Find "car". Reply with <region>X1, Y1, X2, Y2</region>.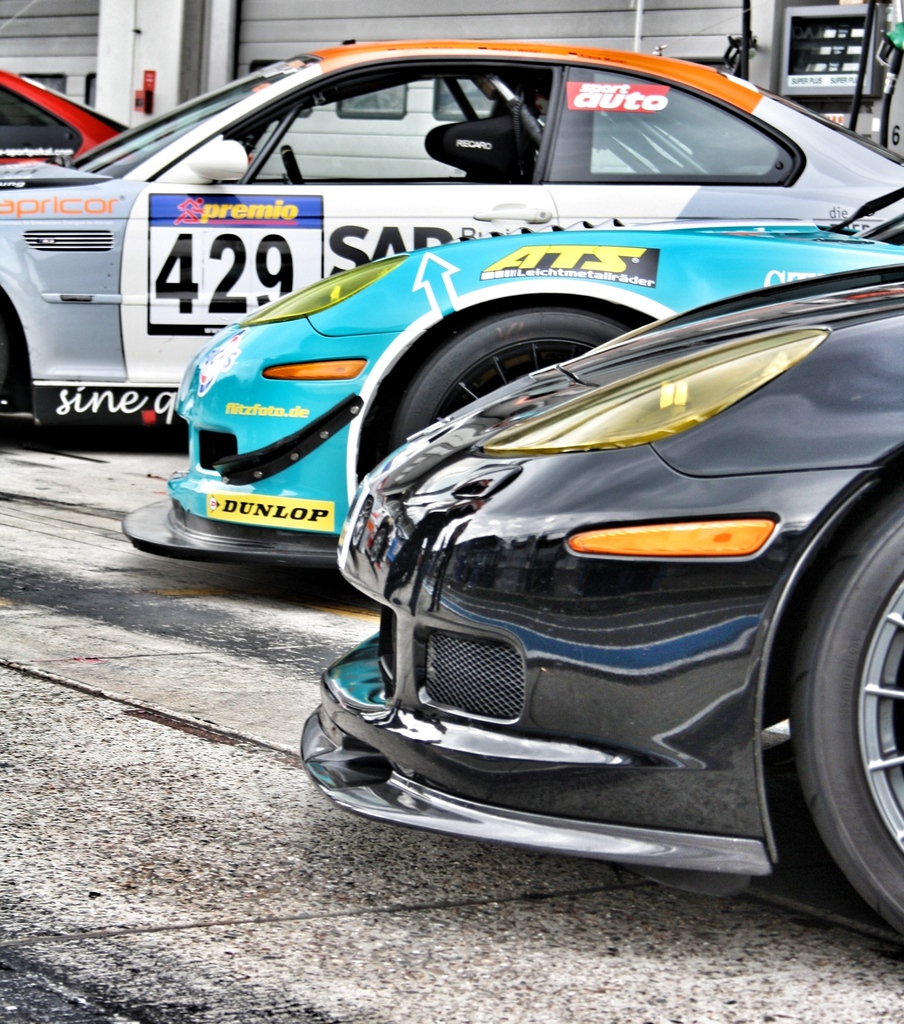
<region>0, 63, 127, 181</region>.
